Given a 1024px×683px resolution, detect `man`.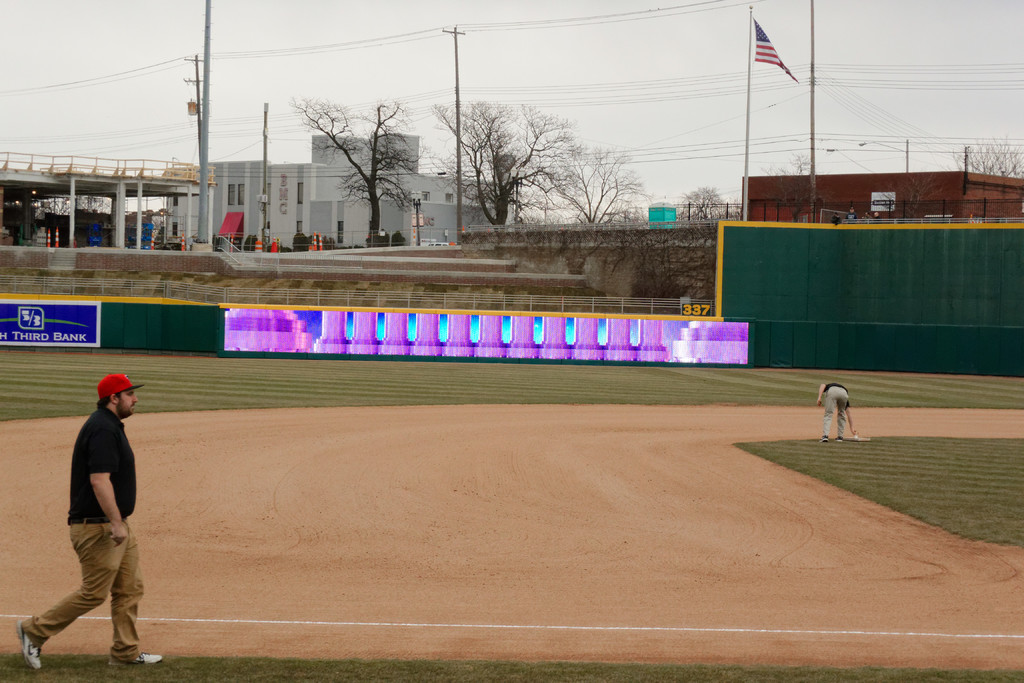
(x1=814, y1=383, x2=858, y2=444).
